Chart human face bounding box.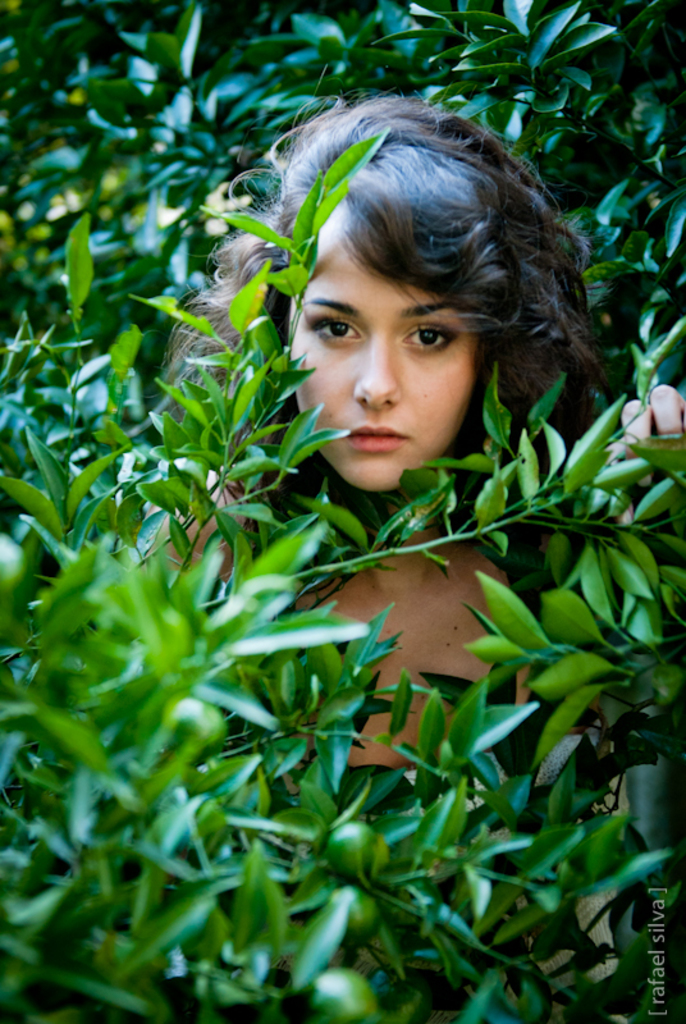
Charted: [285, 238, 476, 495].
